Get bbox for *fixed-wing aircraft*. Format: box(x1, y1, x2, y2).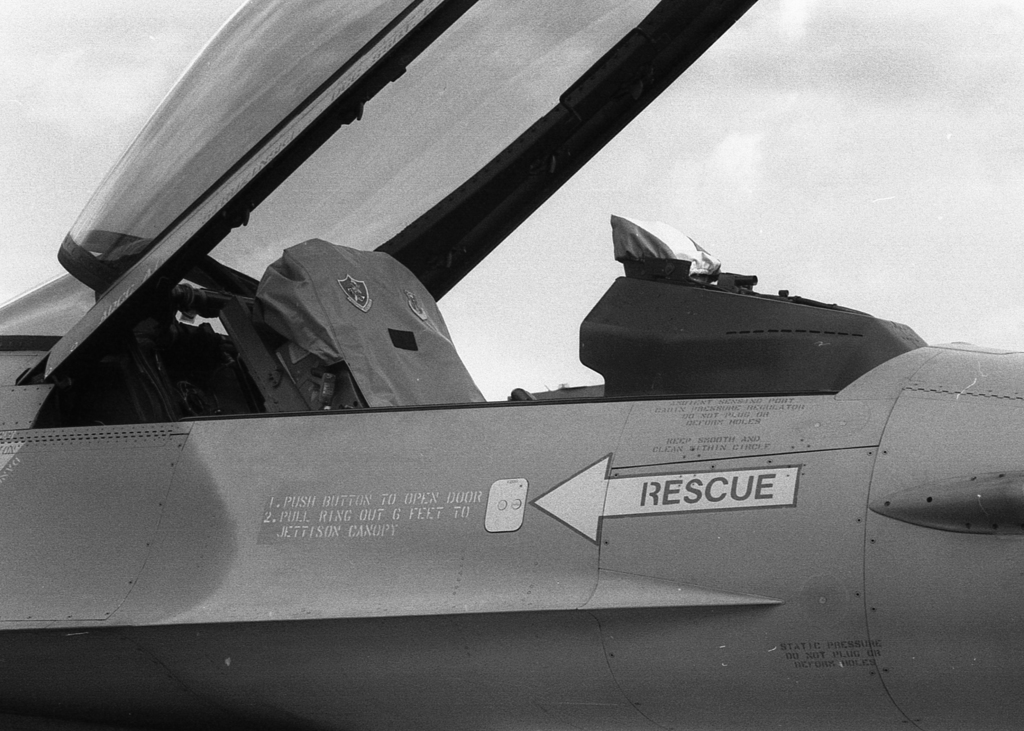
box(0, 0, 1023, 730).
